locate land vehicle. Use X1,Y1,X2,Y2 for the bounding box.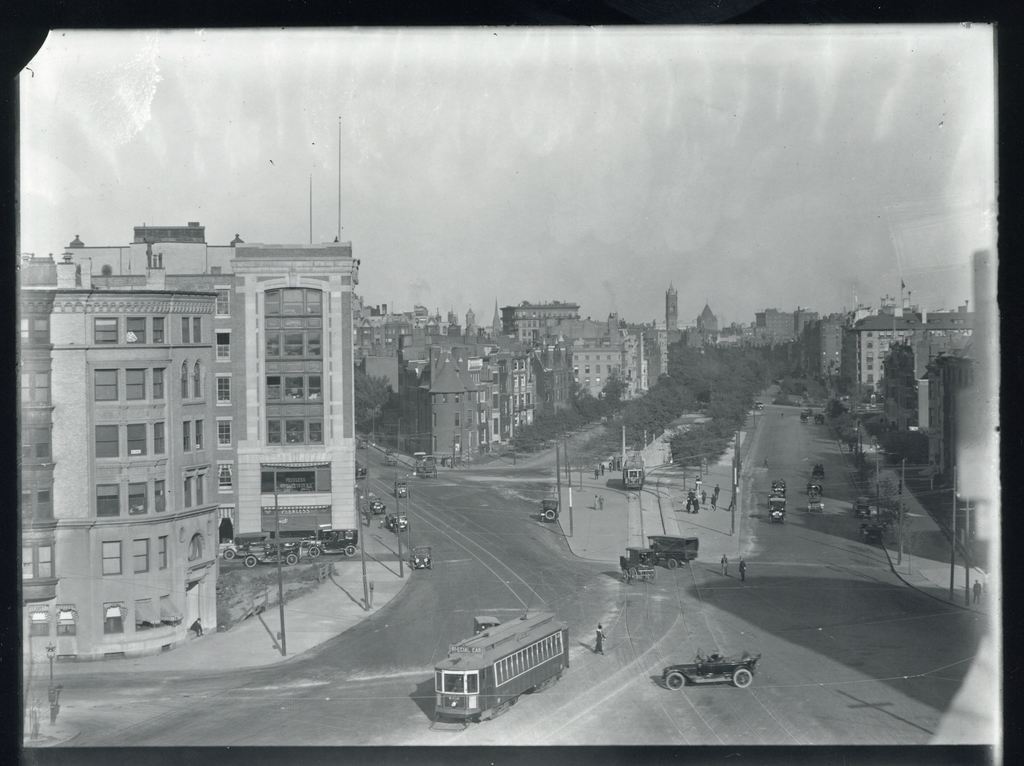
772,479,787,490.
